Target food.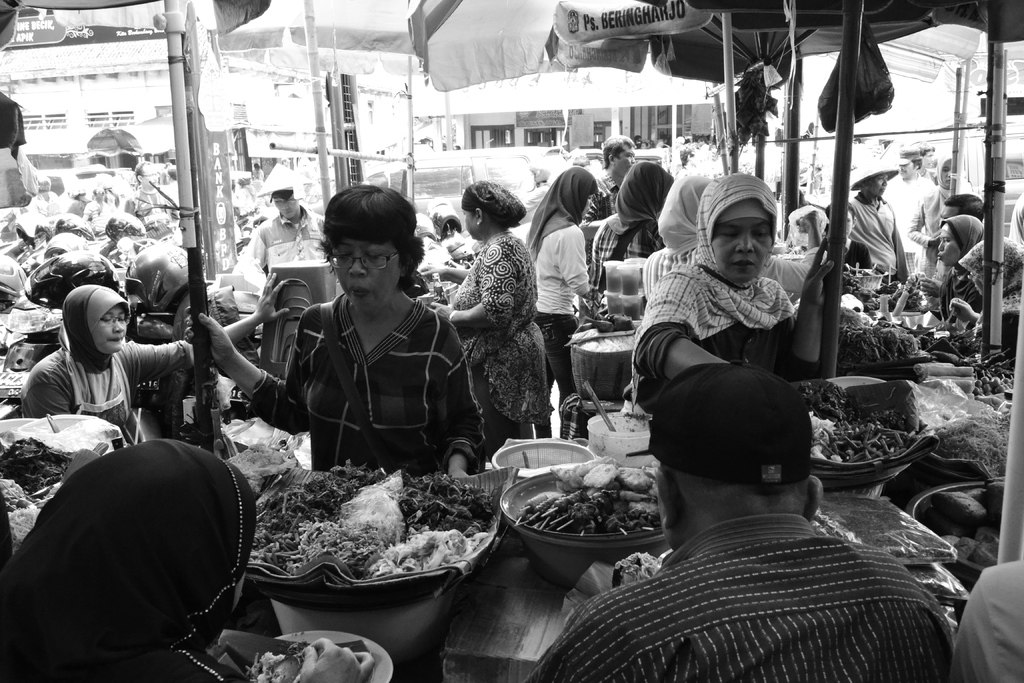
Target region: crop(515, 458, 664, 534).
